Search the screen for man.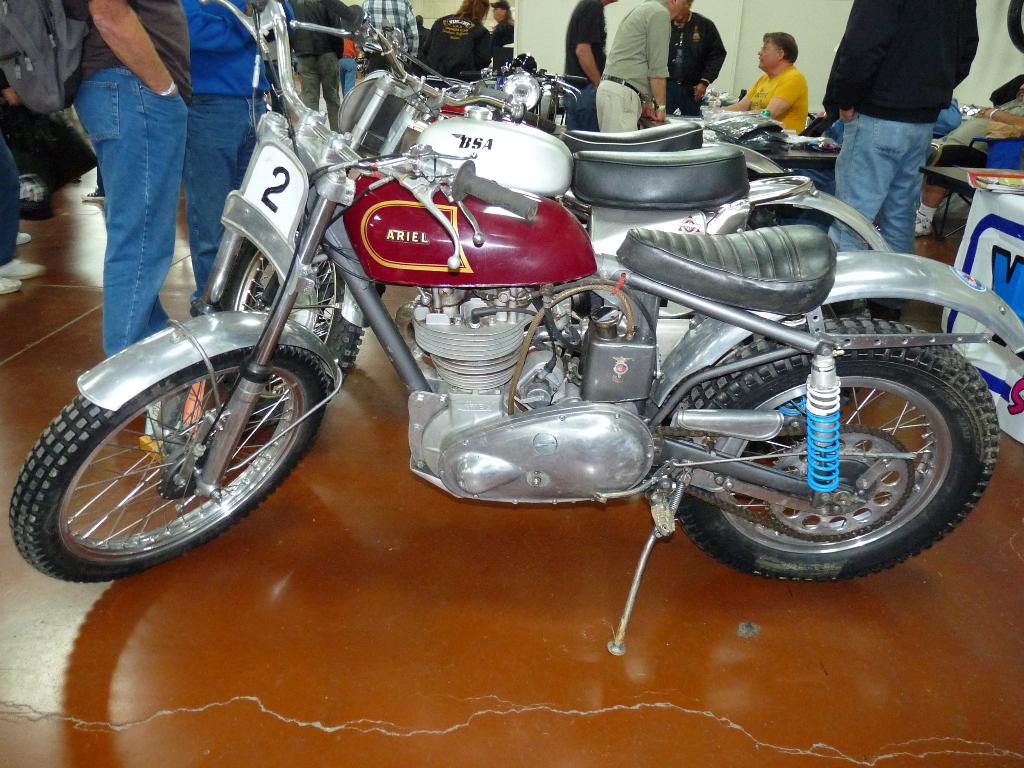
Found at 419 0 494 82.
